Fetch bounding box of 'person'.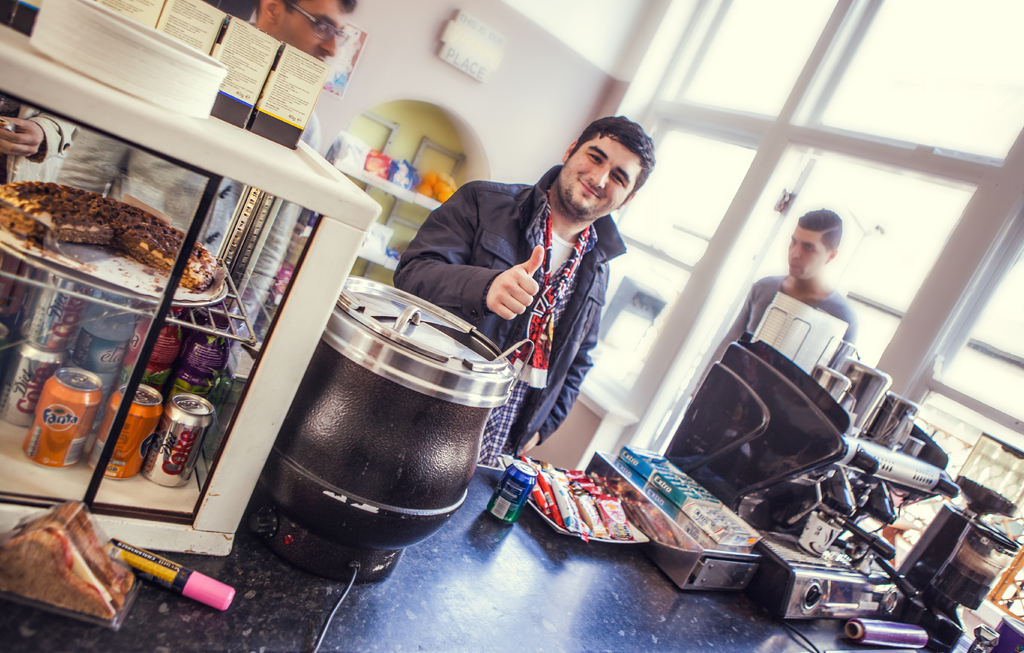
Bbox: 430,107,648,492.
